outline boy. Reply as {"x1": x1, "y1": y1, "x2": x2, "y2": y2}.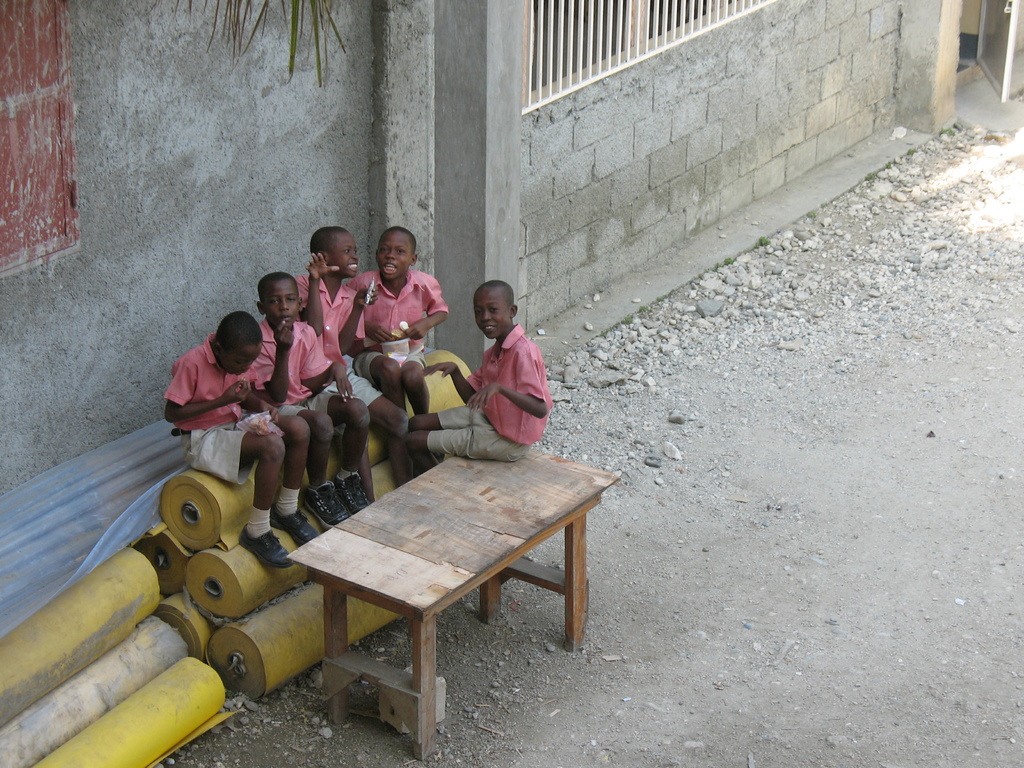
{"x1": 294, "y1": 226, "x2": 413, "y2": 501}.
